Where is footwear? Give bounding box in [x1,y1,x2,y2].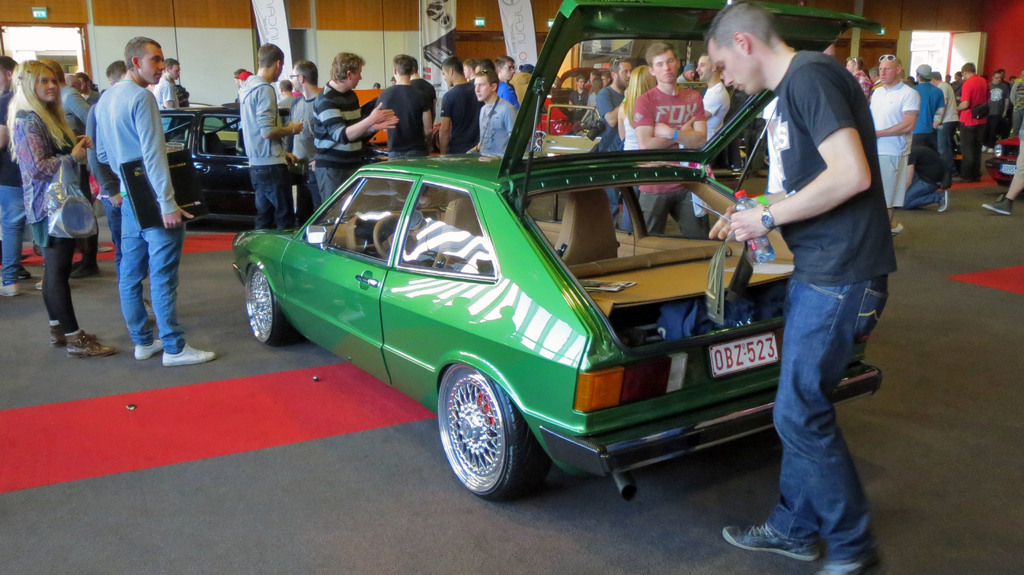
[35,279,44,290].
